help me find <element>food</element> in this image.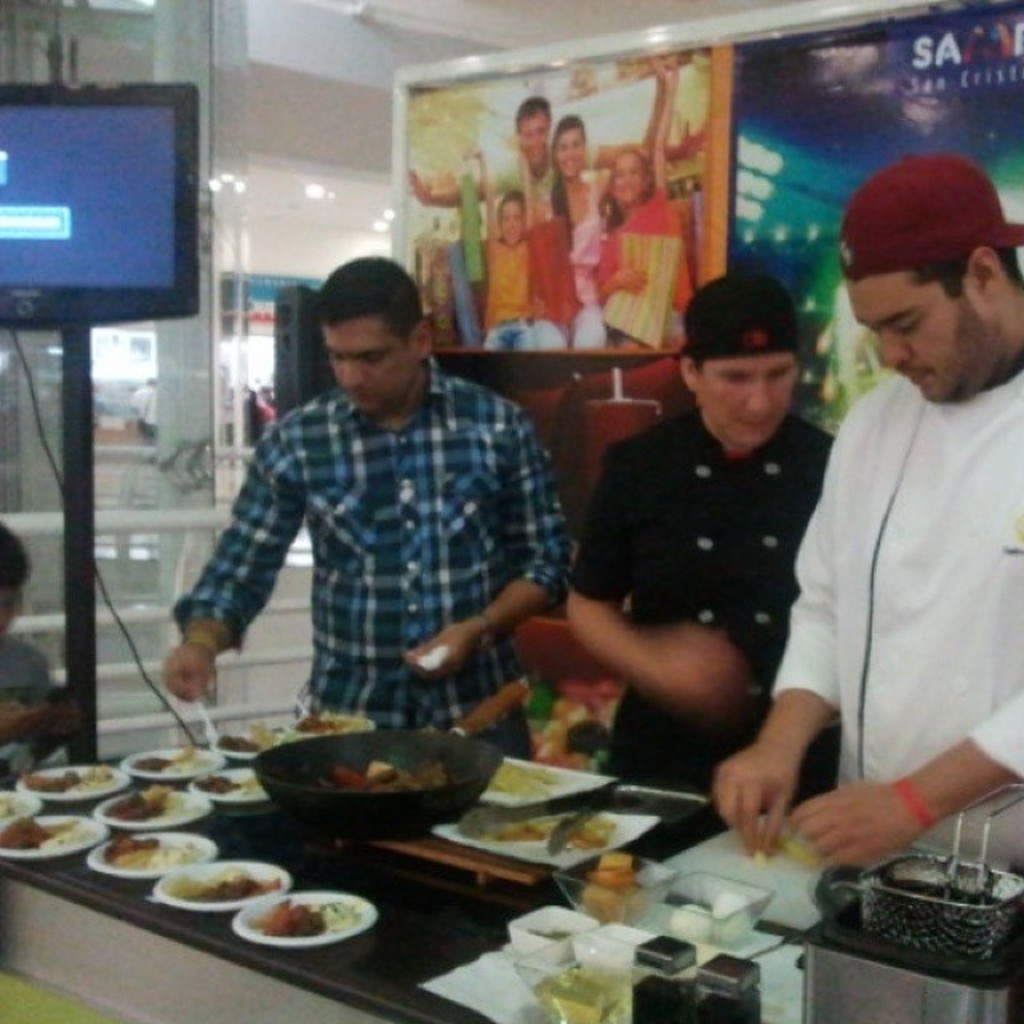
Found it: <region>480, 758, 560, 800</region>.
